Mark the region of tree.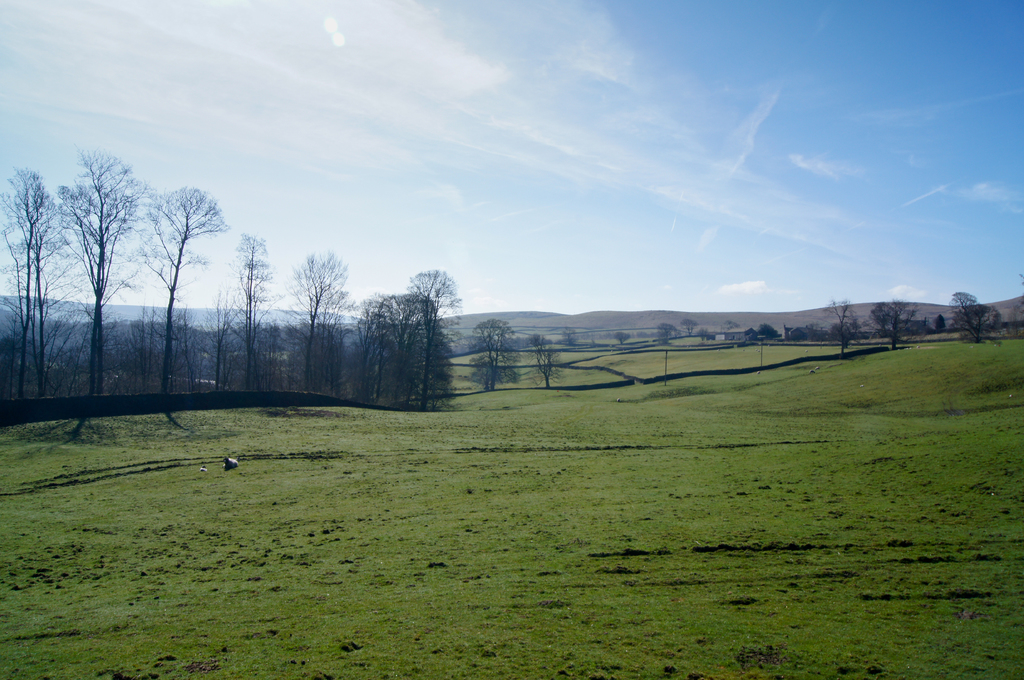
Region: left=724, top=319, right=738, bottom=336.
